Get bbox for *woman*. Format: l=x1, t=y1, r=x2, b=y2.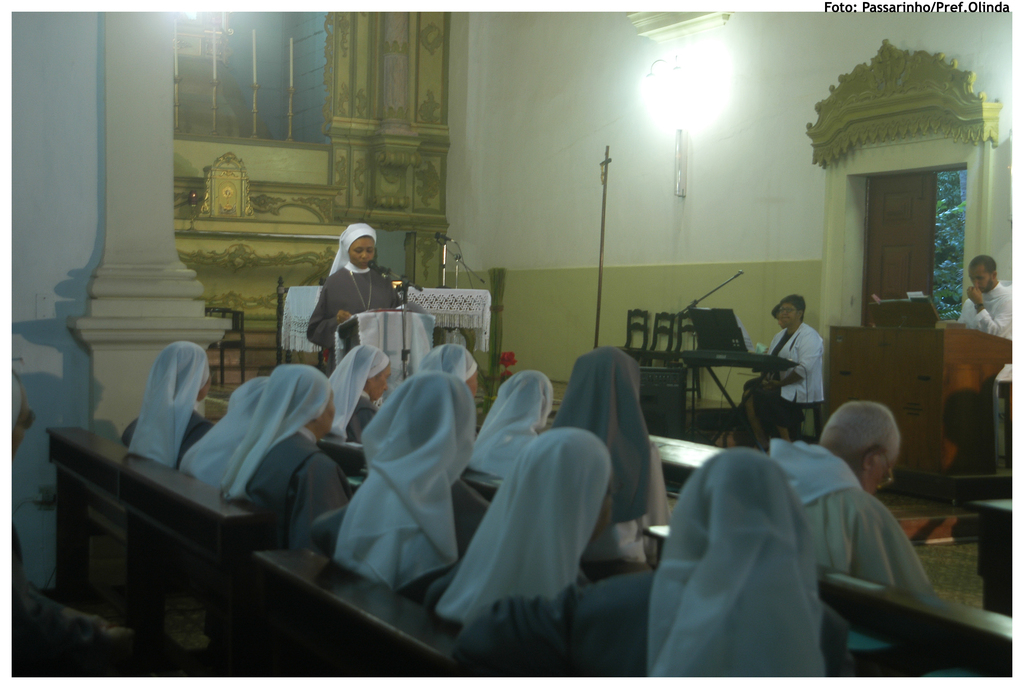
l=738, t=294, r=828, b=446.
